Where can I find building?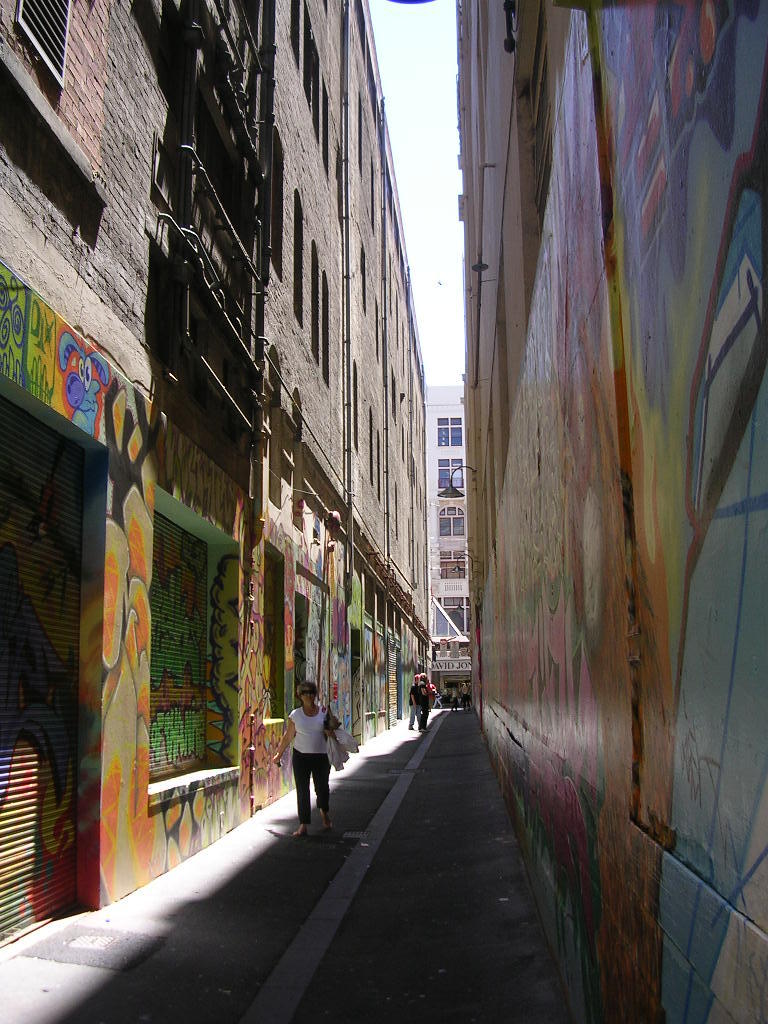
You can find it at (x1=0, y1=0, x2=424, y2=948).
